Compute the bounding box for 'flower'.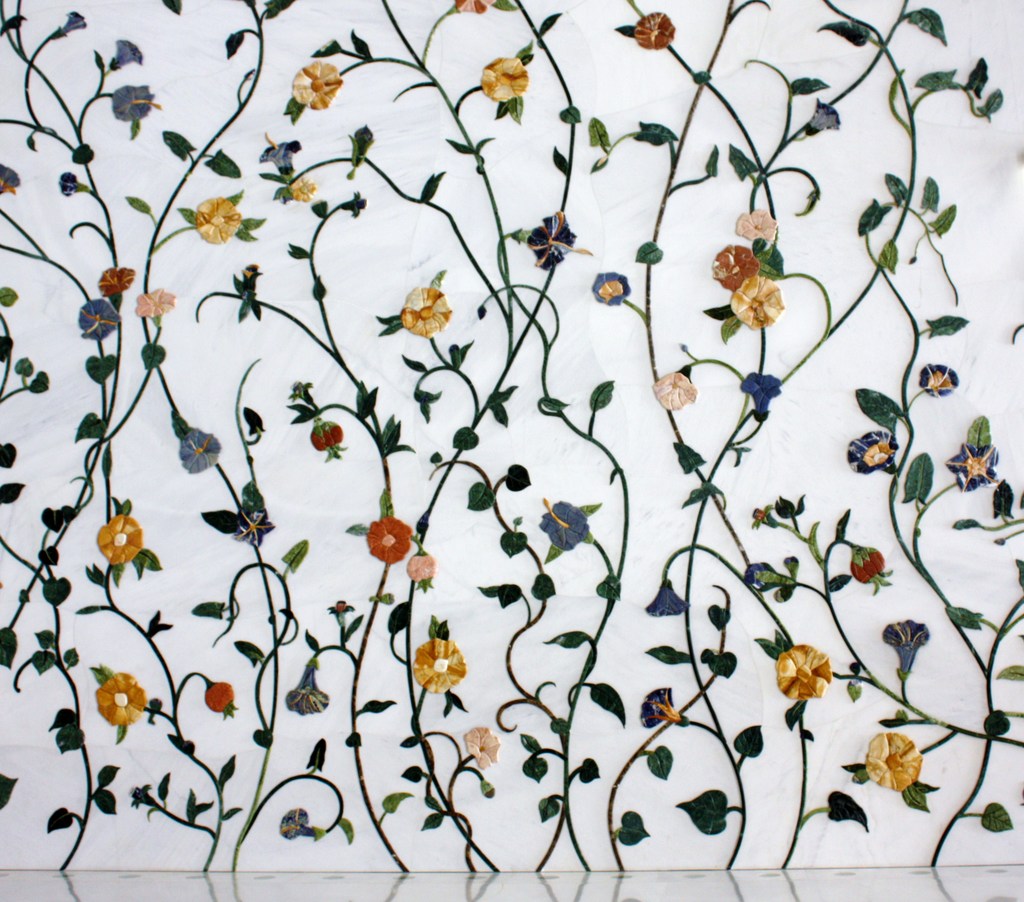
box(133, 289, 178, 315).
